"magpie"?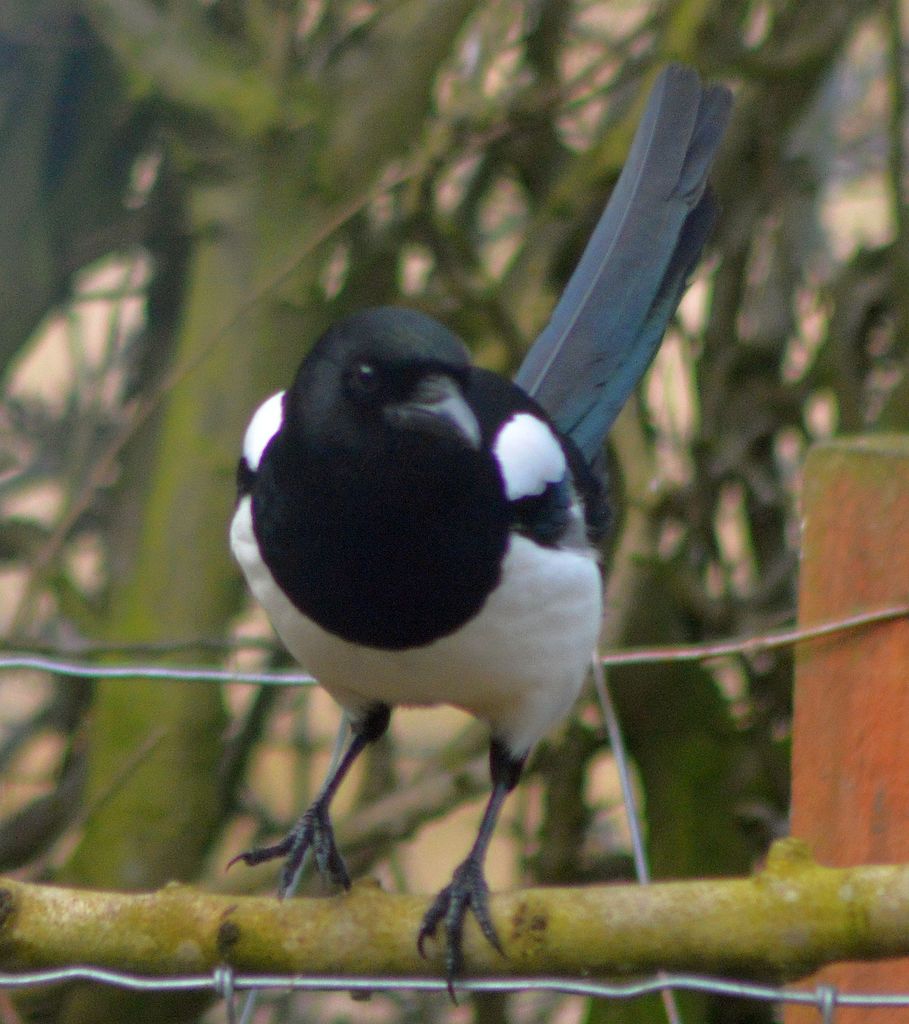
{"left": 222, "top": 55, "right": 736, "bottom": 1005}
